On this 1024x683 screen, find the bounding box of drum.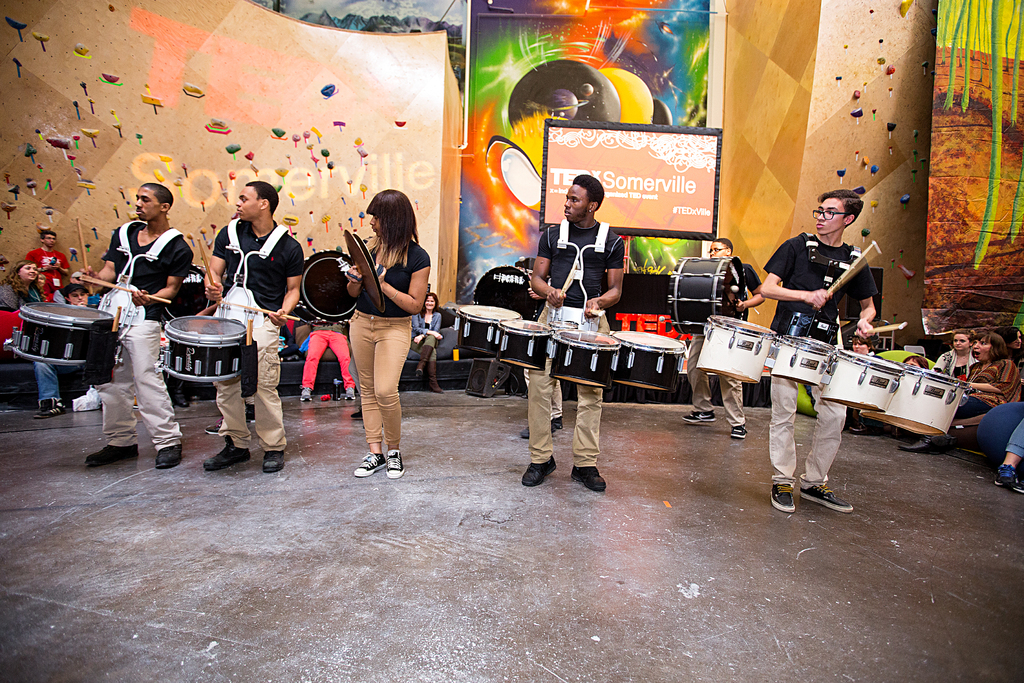
Bounding box: locate(6, 295, 119, 370).
